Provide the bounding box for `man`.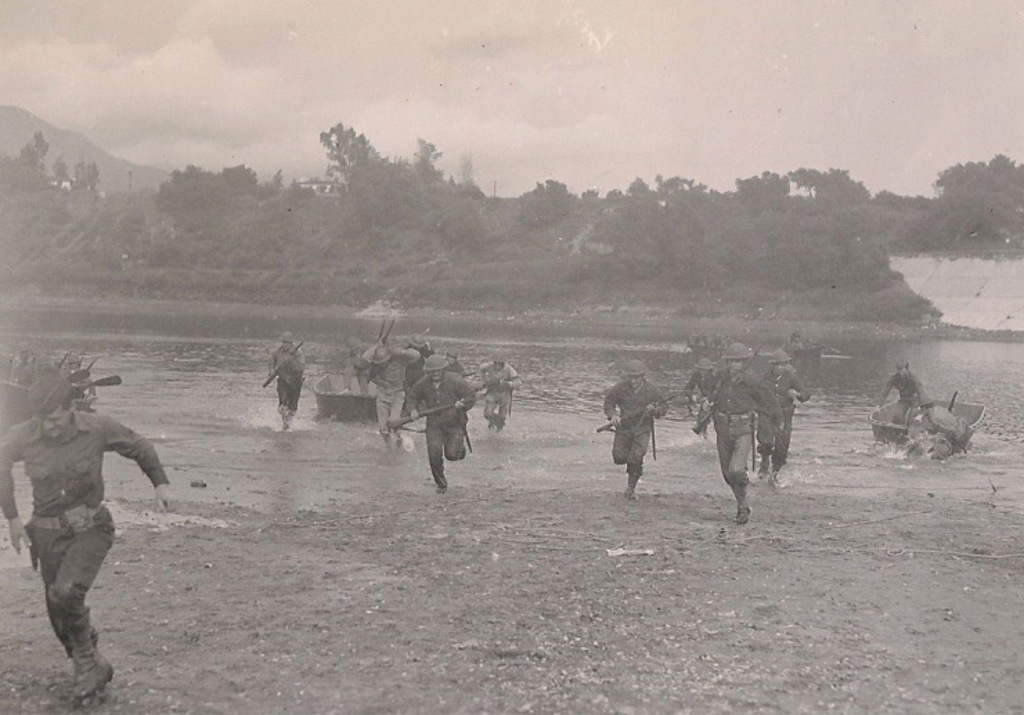
704,342,786,519.
